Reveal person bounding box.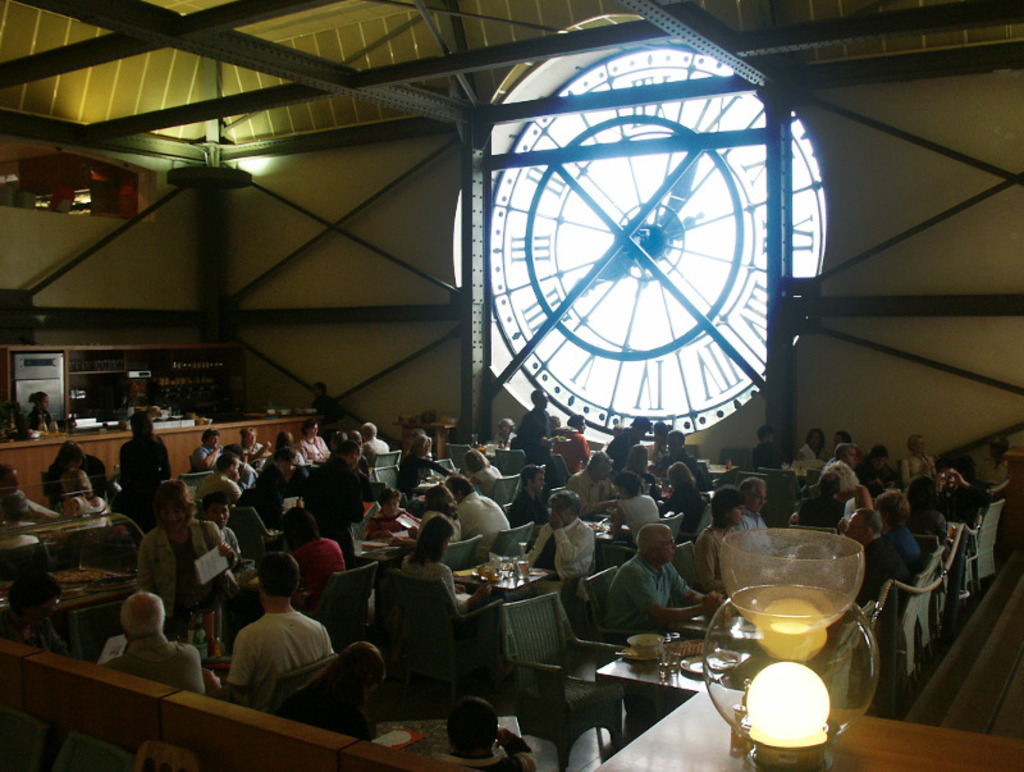
Revealed: (x1=732, y1=484, x2=774, y2=559).
